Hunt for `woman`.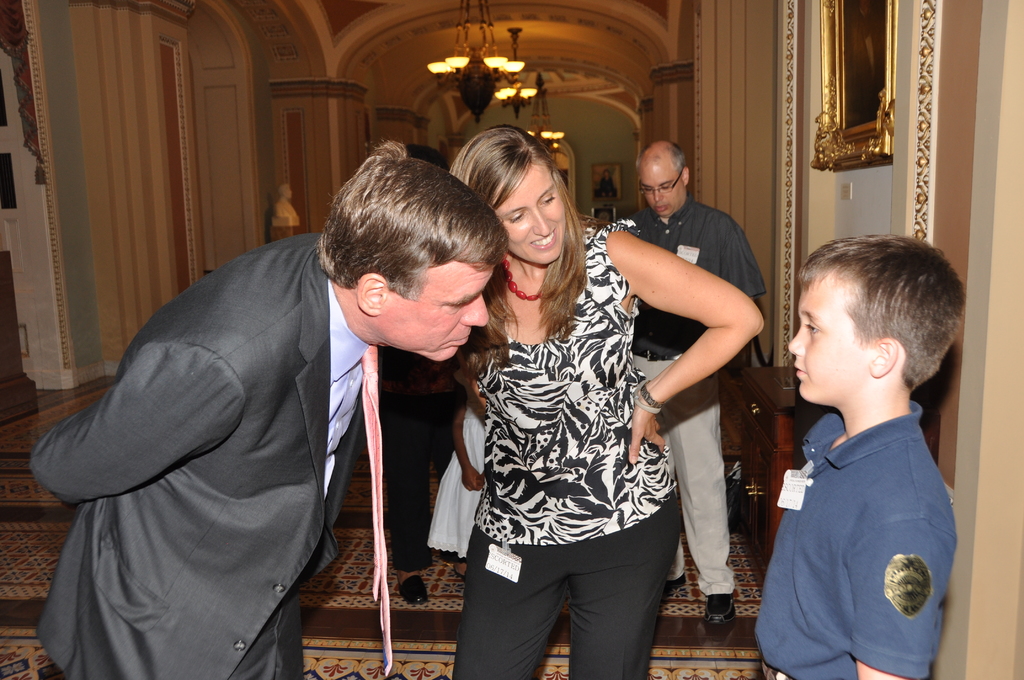
Hunted down at region(417, 133, 760, 667).
